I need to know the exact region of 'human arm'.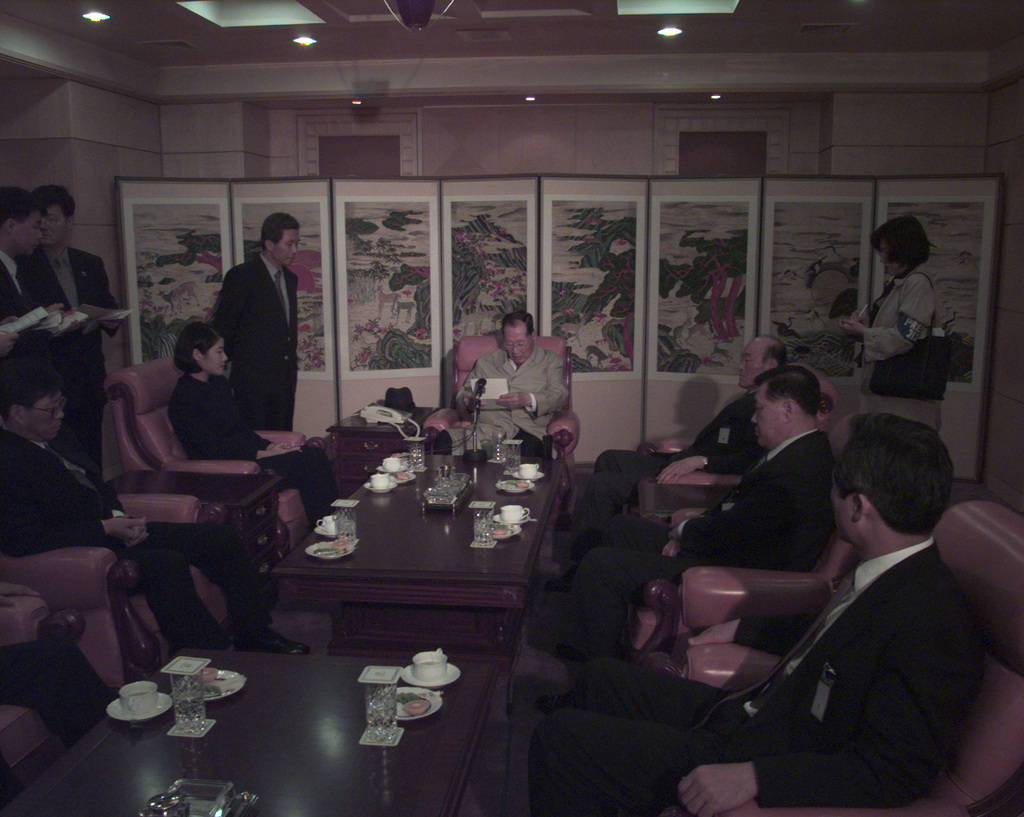
Region: (x1=661, y1=538, x2=682, y2=556).
